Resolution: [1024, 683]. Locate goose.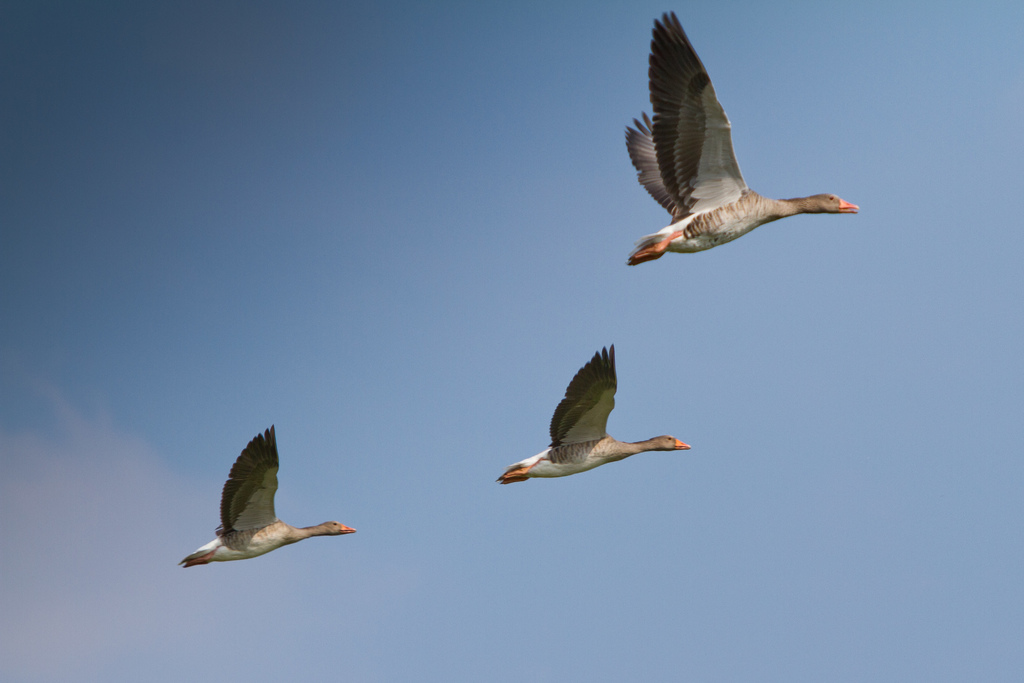
Rect(624, 10, 862, 263).
